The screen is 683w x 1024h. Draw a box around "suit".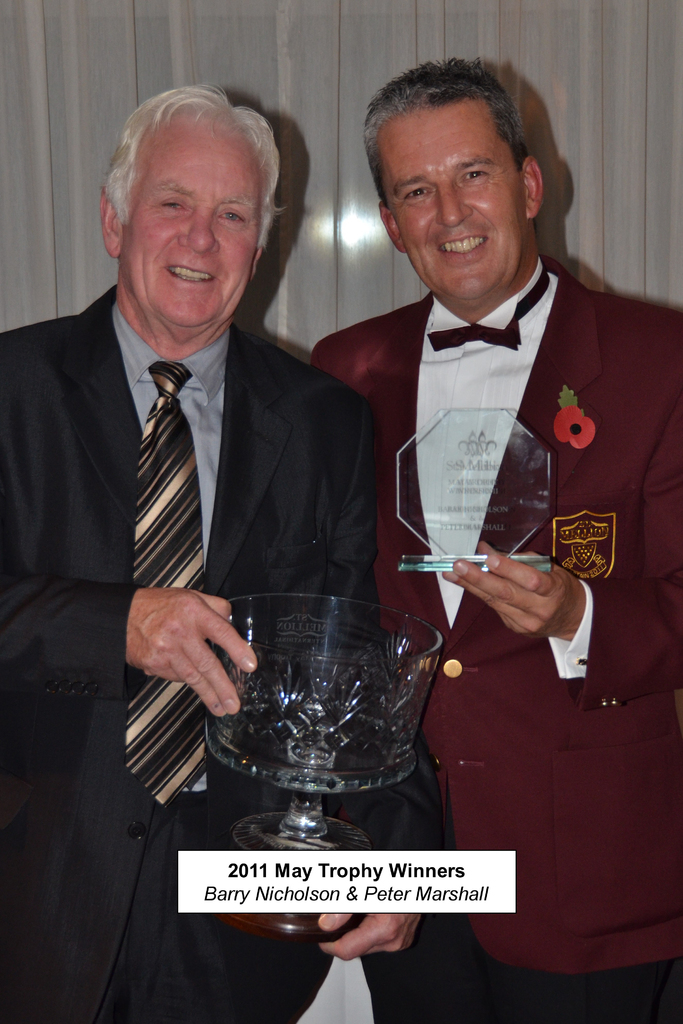
BBox(302, 118, 655, 927).
